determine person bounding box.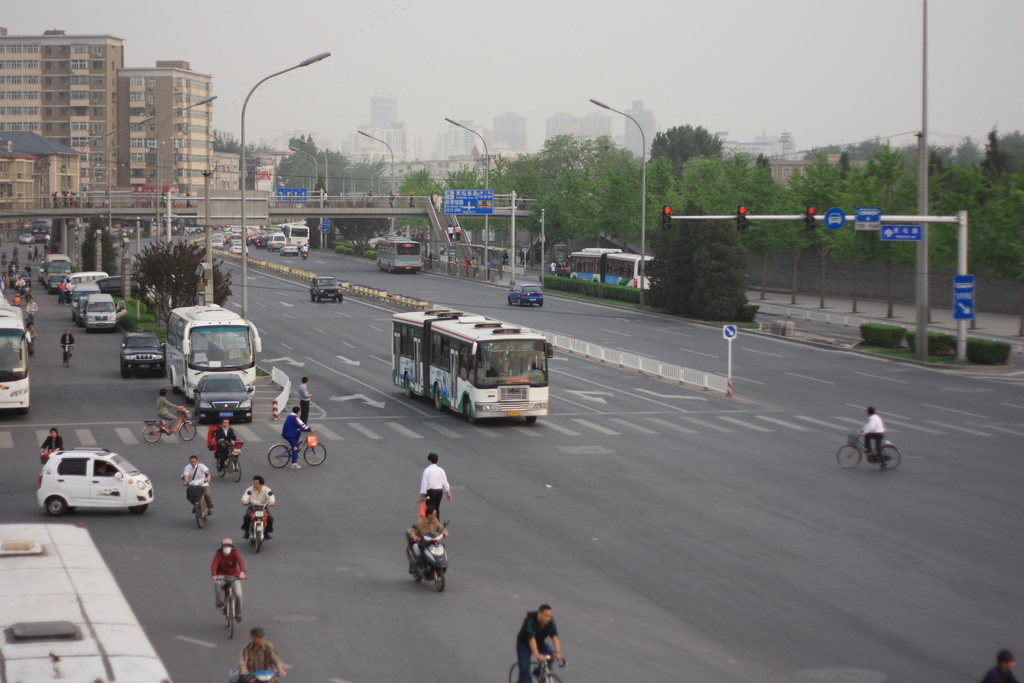
Determined: (182,457,211,511).
